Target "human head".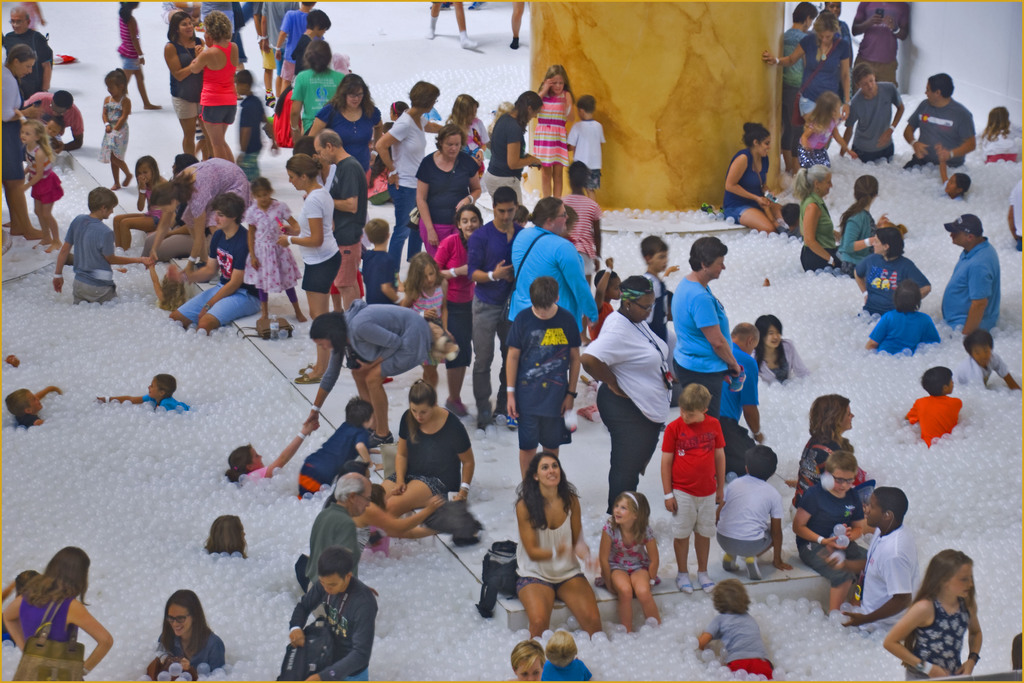
Target region: [6, 45, 35, 79].
